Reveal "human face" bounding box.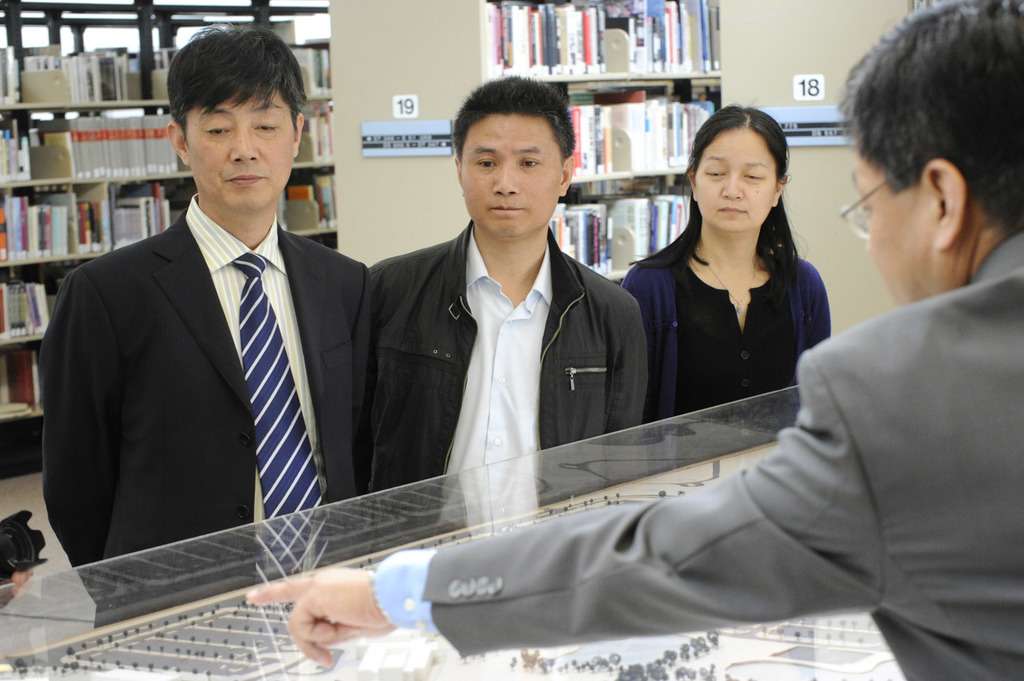
Revealed: {"x1": 183, "y1": 88, "x2": 294, "y2": 205}.
